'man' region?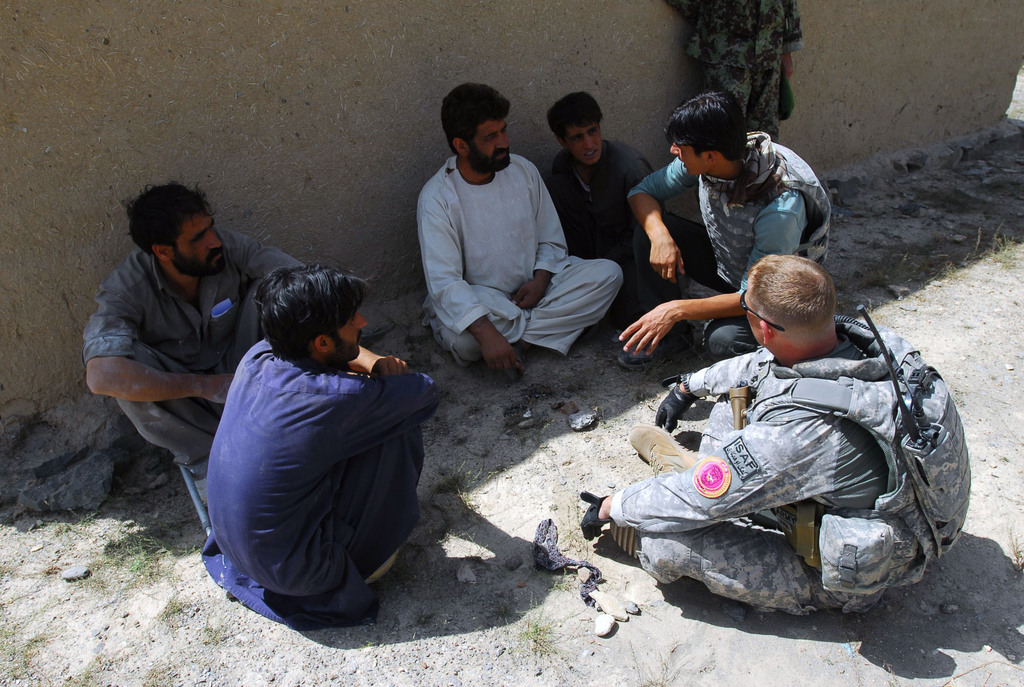
67/174/301/562
